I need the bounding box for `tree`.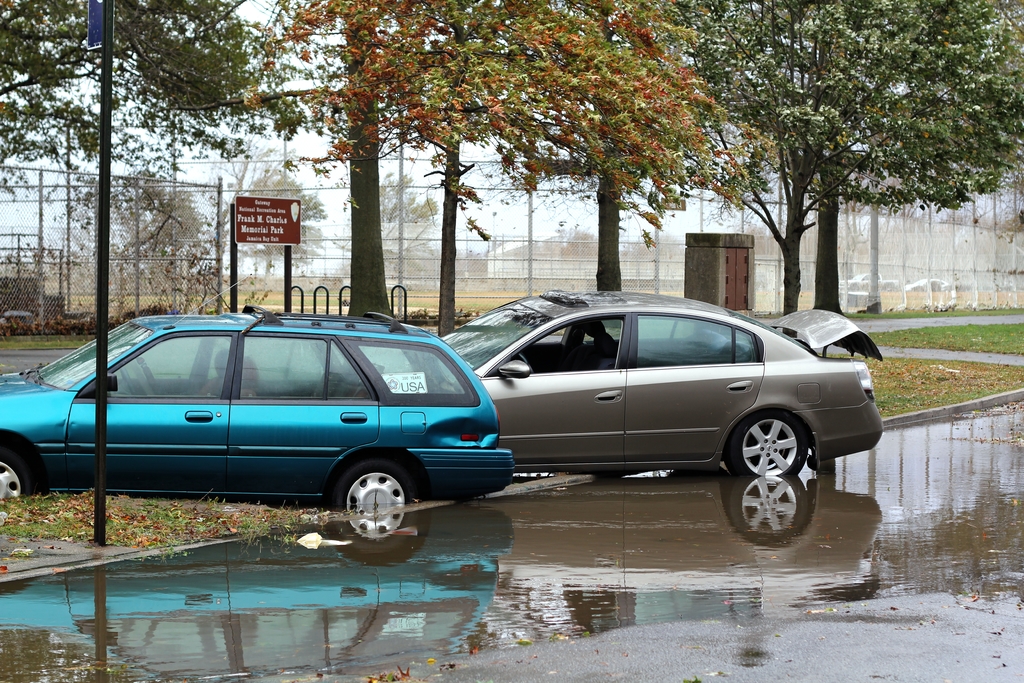
Here it is: (left=225, top=165, right=326, bottom=278).
